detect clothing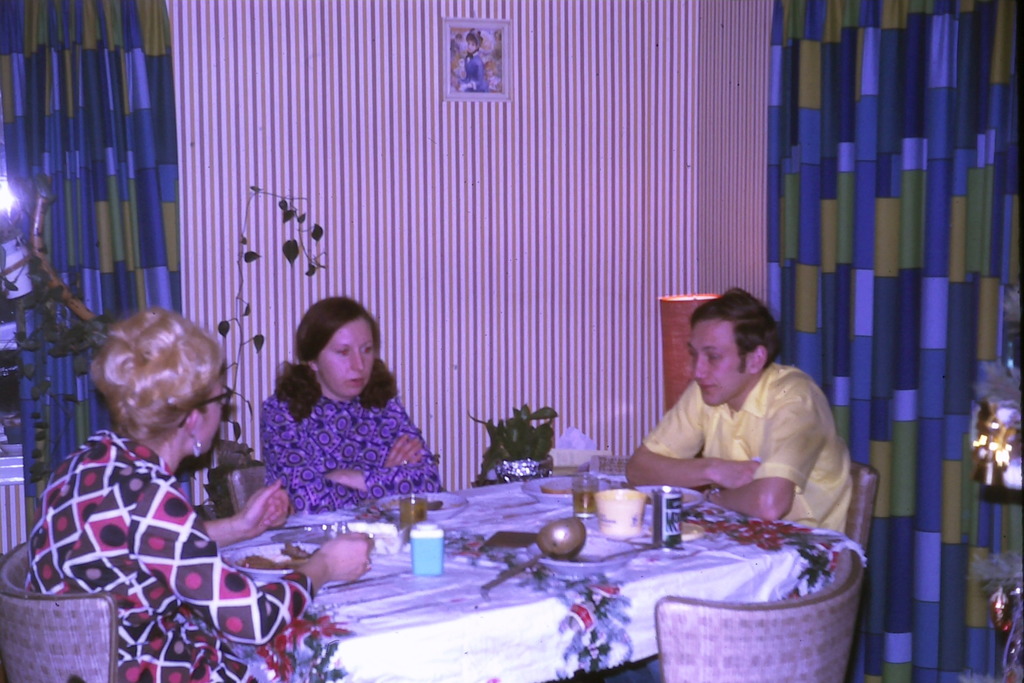
Rect(31, 428, 314, 682)
